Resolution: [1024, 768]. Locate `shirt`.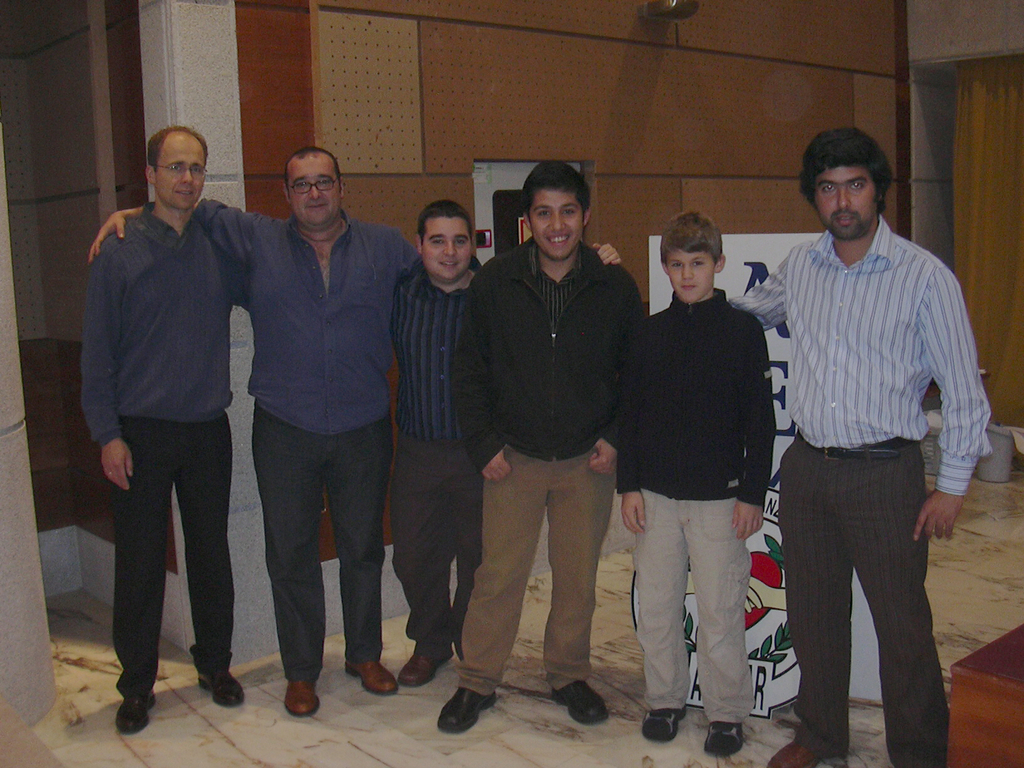
{"left": 394, "top": 264, "right": 483, "bottom": 441}.
